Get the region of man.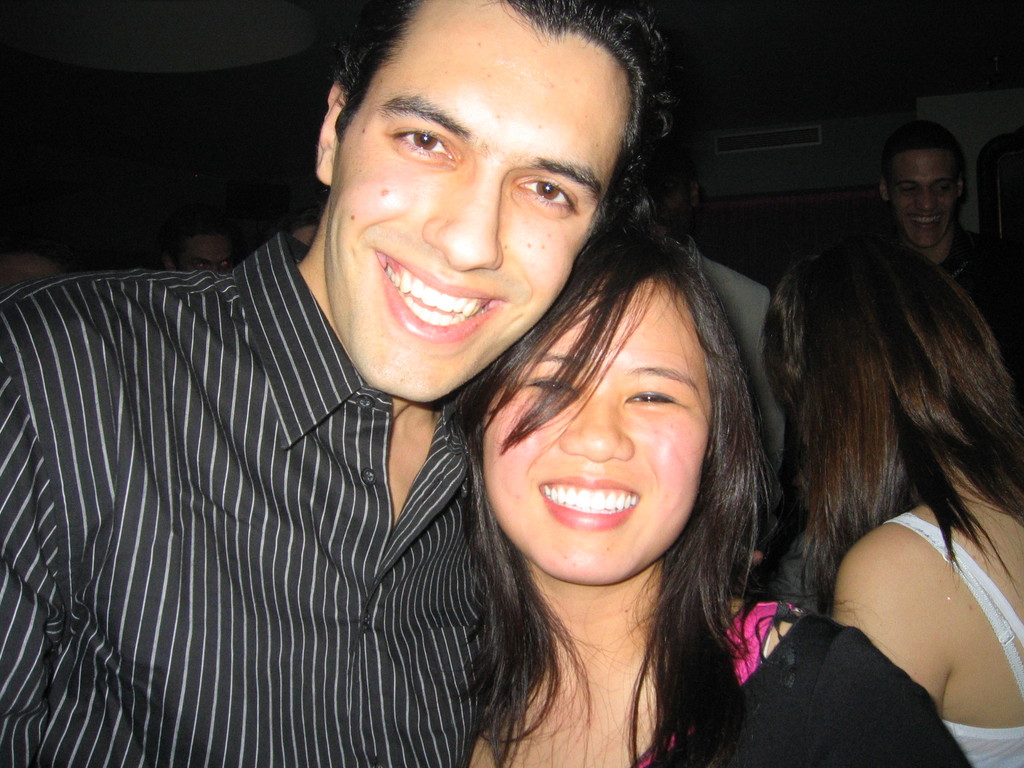
[0, 0, 678, 767].
